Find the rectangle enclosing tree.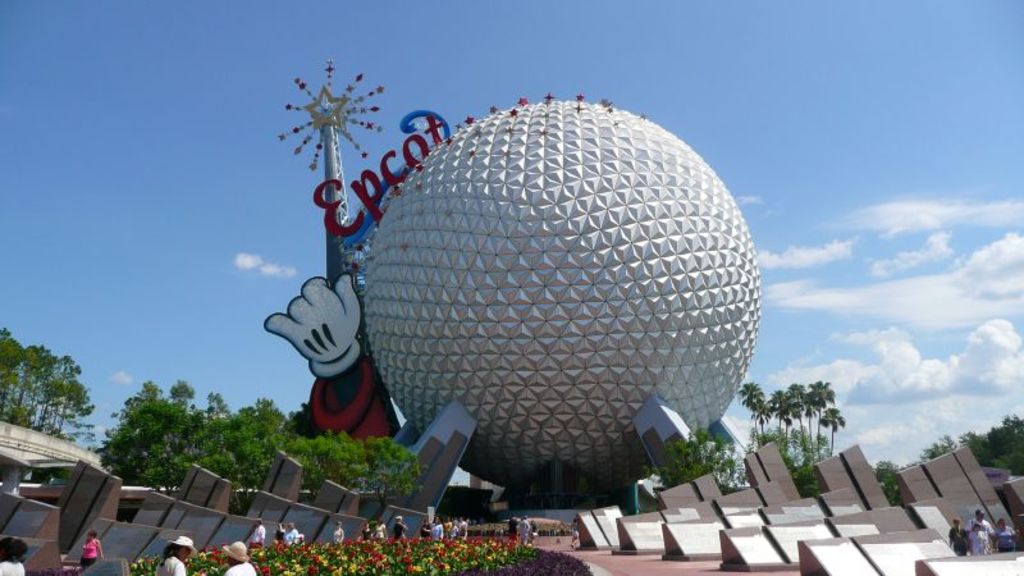
873,460,899,502.
